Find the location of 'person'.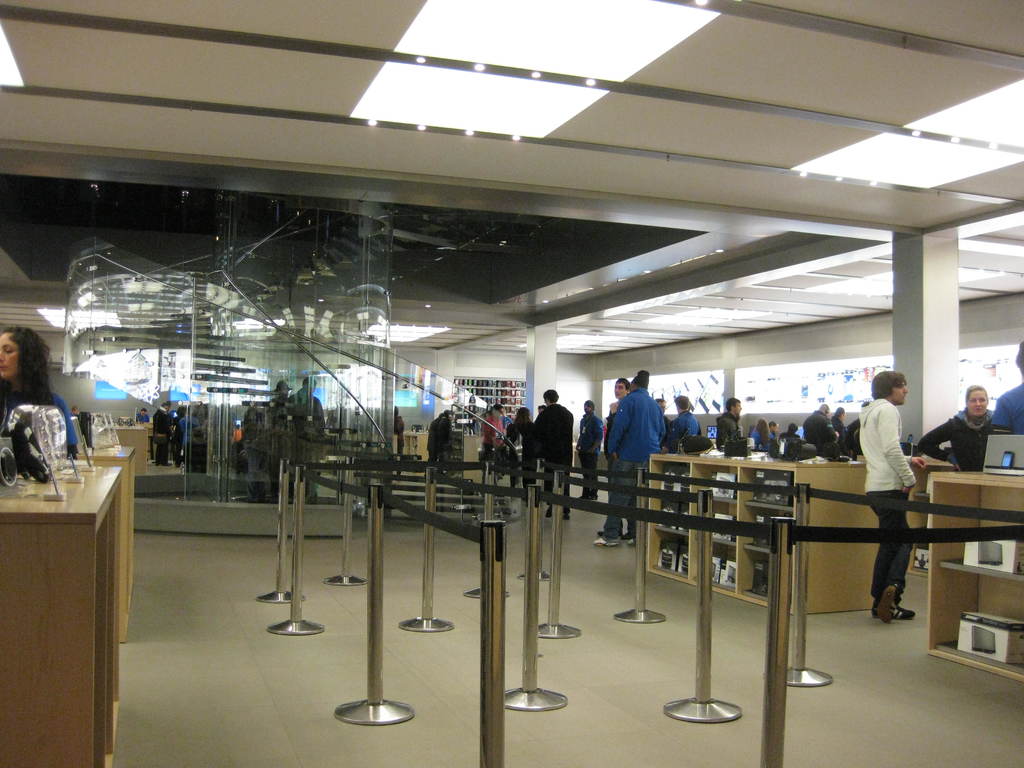
Location: 422:410:444:464.
